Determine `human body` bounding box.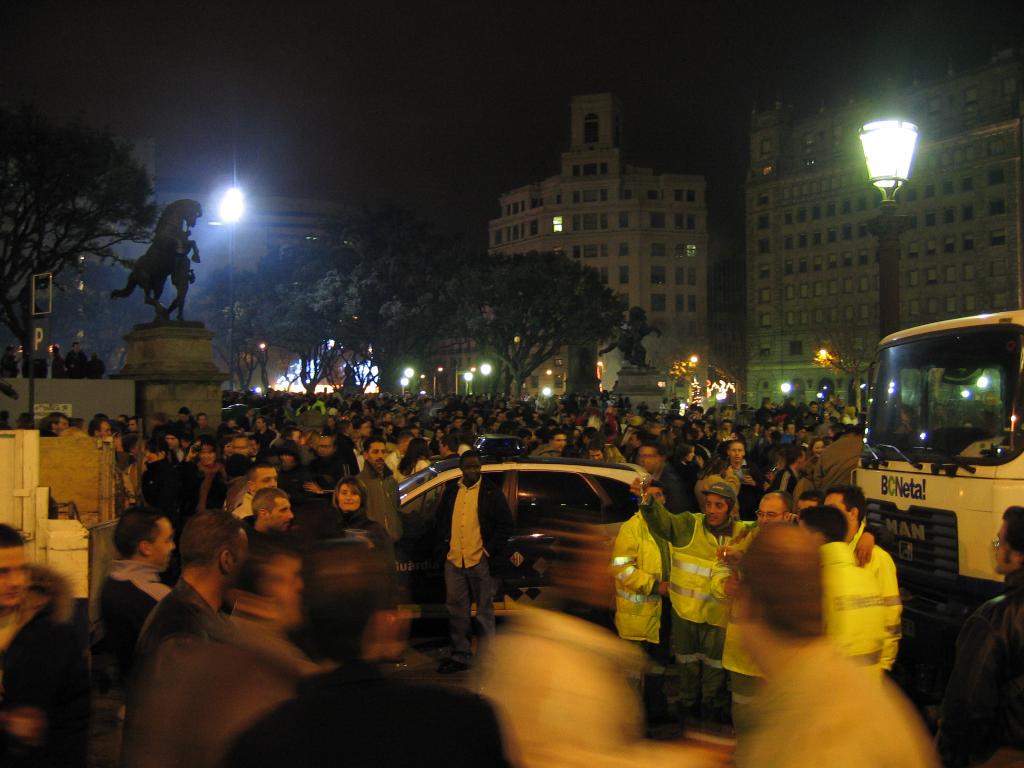
Determined: [172, 406, 197, 430].
